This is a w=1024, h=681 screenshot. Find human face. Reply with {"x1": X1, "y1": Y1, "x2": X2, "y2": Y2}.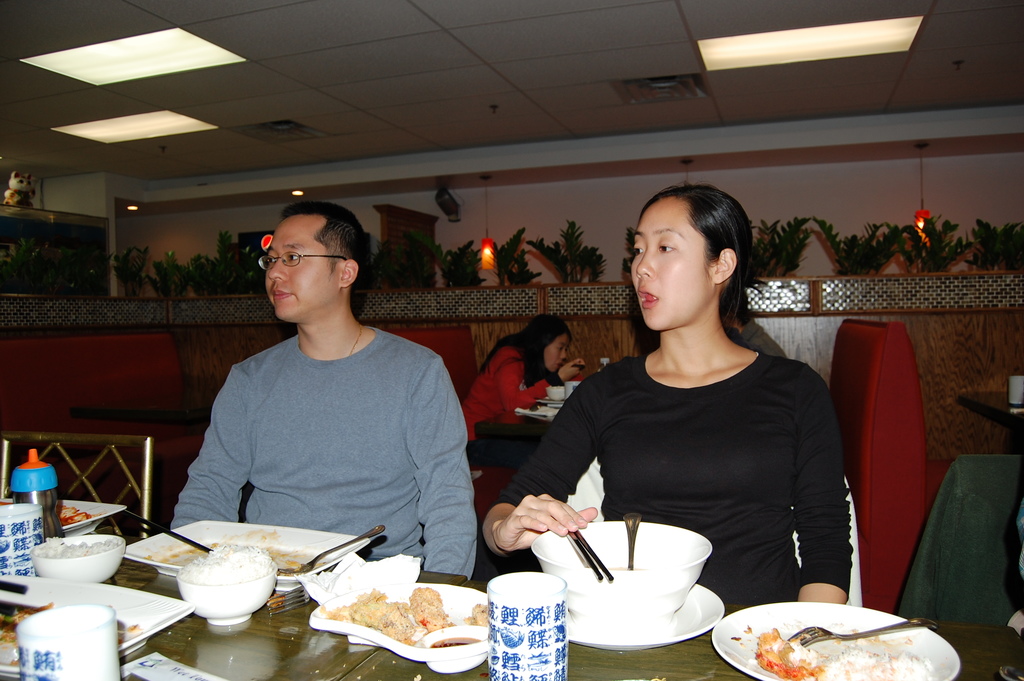
{"x1": 264, "y1": 215, "x2": 339, "y2": 325}.
